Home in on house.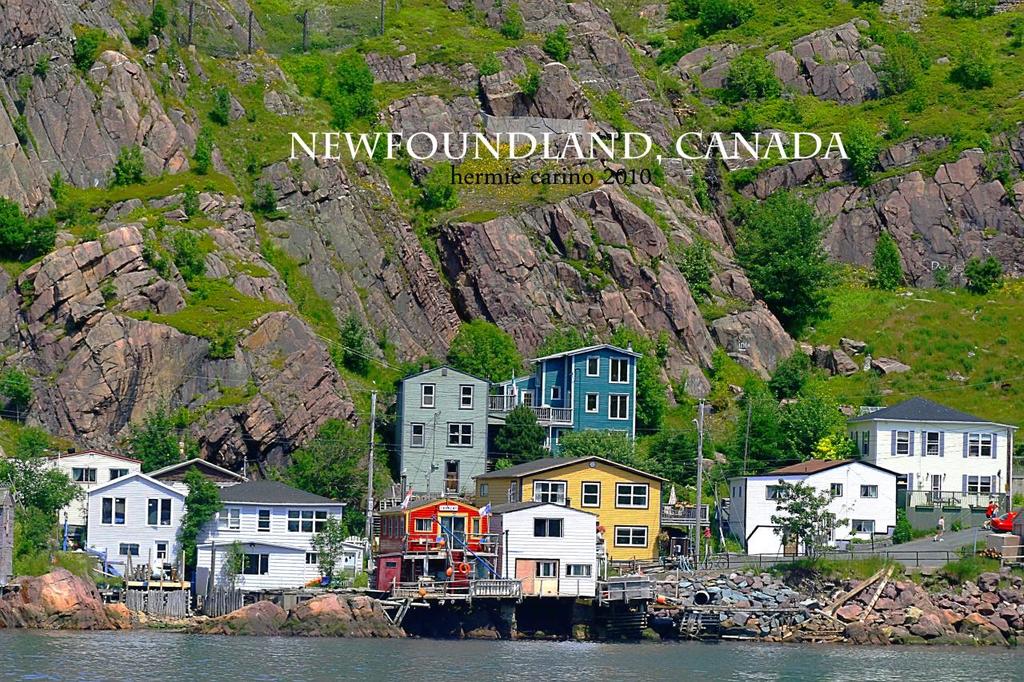
Homed in at locate(140, 456, 248, 501).
